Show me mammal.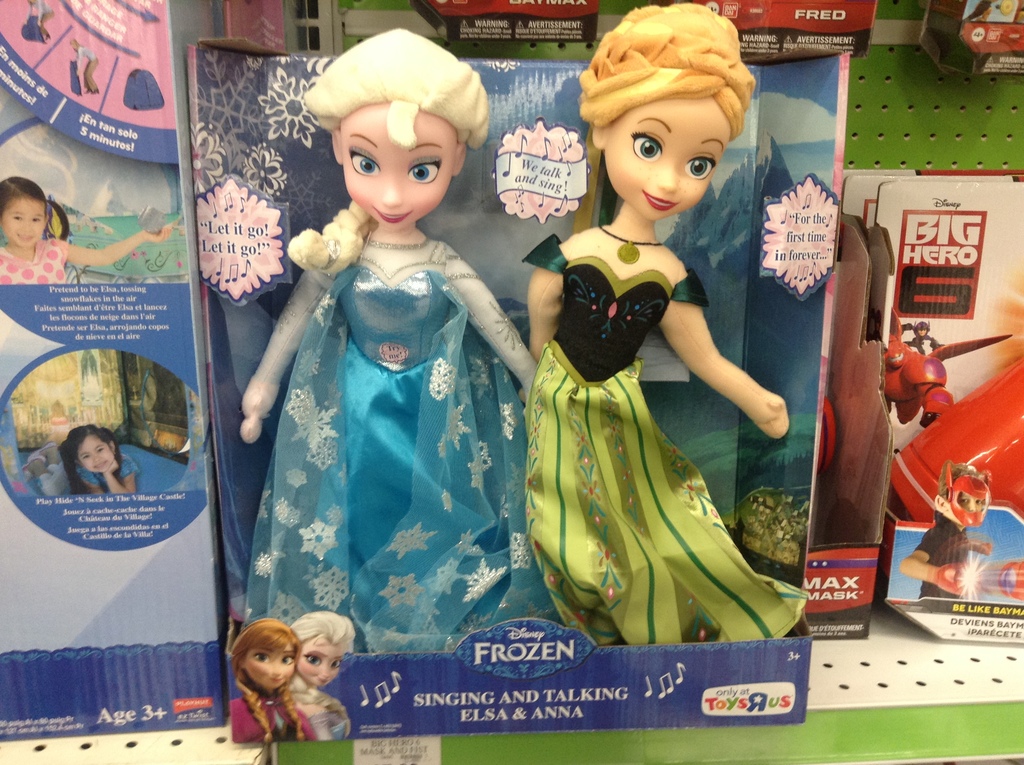
mammal is here: <box>232,21,548,656</box>.
